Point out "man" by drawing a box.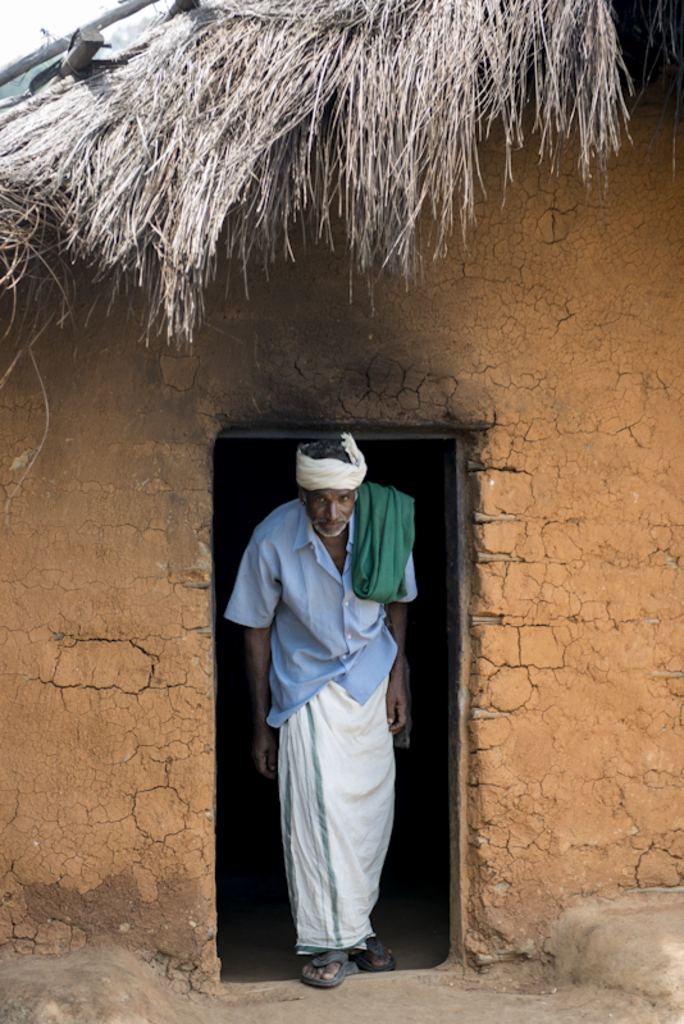
[210,436,439,988].
